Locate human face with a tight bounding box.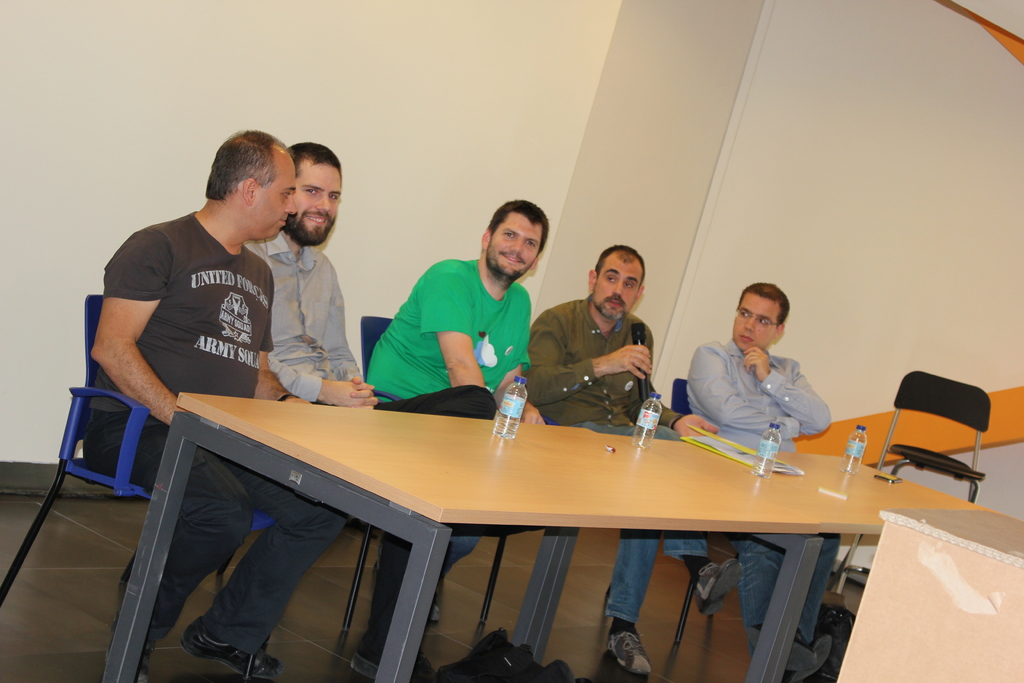
locate(491, 210, 543, 278).
